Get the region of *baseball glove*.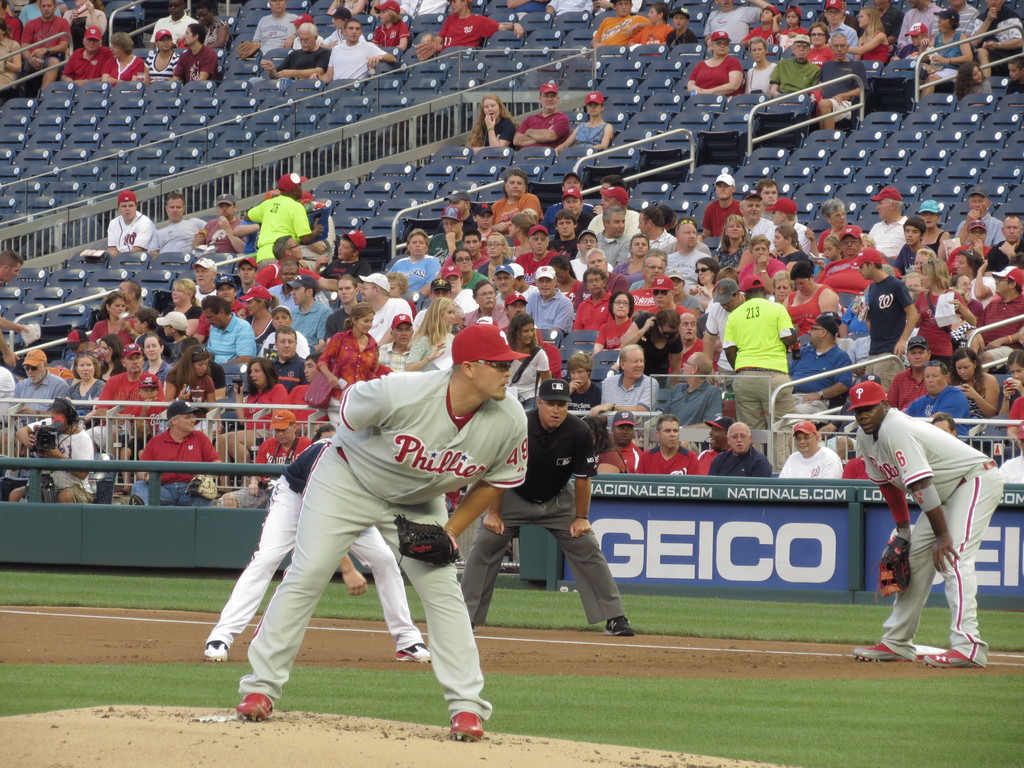
x1=867, y1=536, x2=918, y2=604.
